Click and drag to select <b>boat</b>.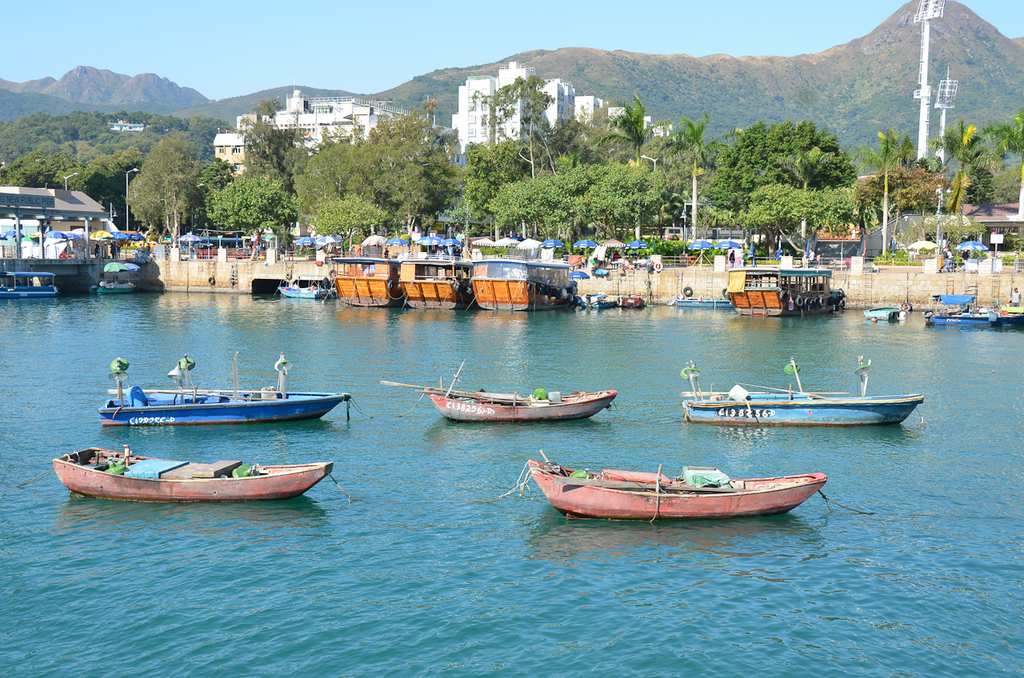
Selection: bbox=[100, 350, 353, 425].
